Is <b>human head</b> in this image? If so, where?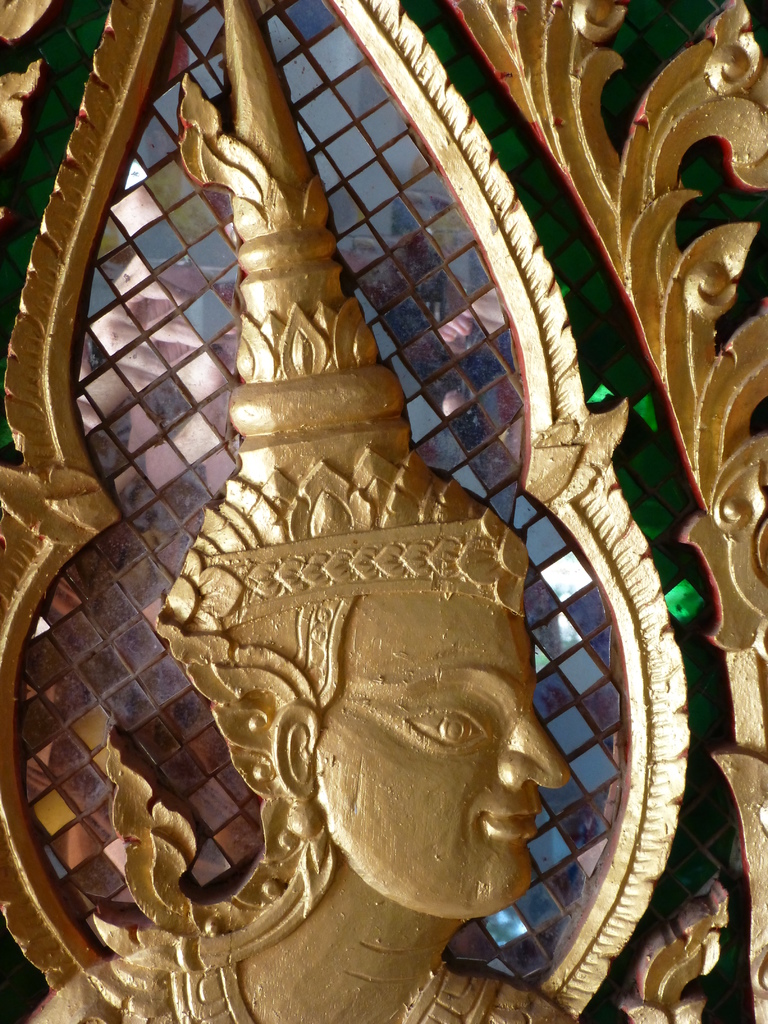
Yes, at l=274, t=520, r=584, b=943.
